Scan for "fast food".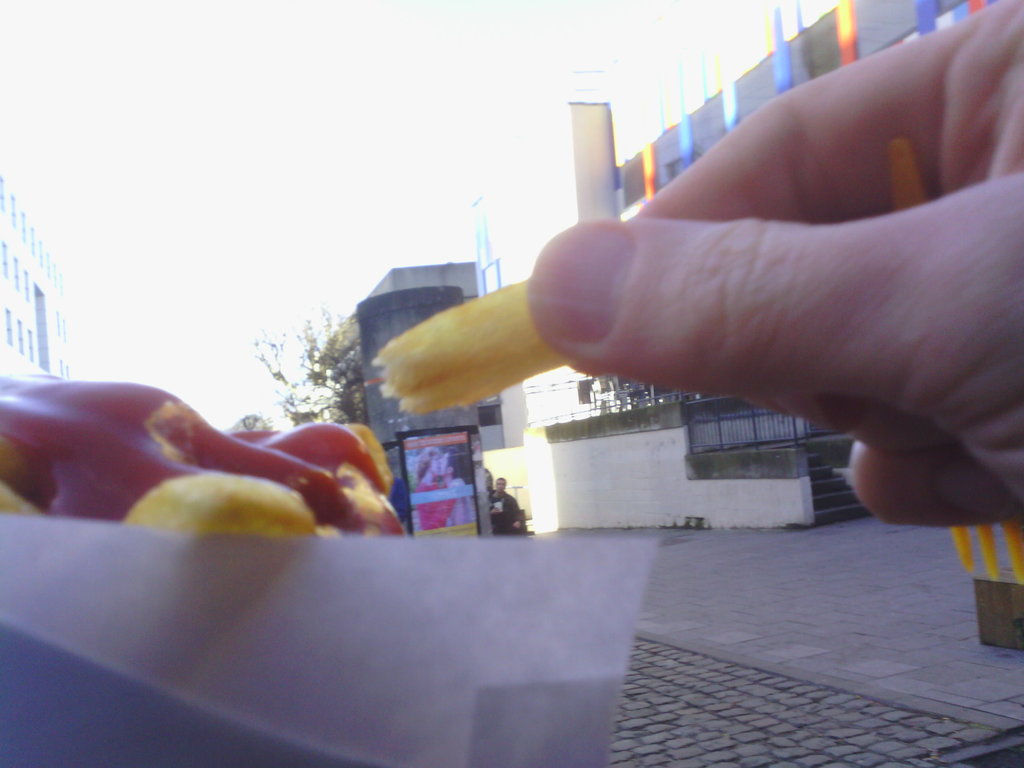
Scan result: region(371, 272, 570, 411).
